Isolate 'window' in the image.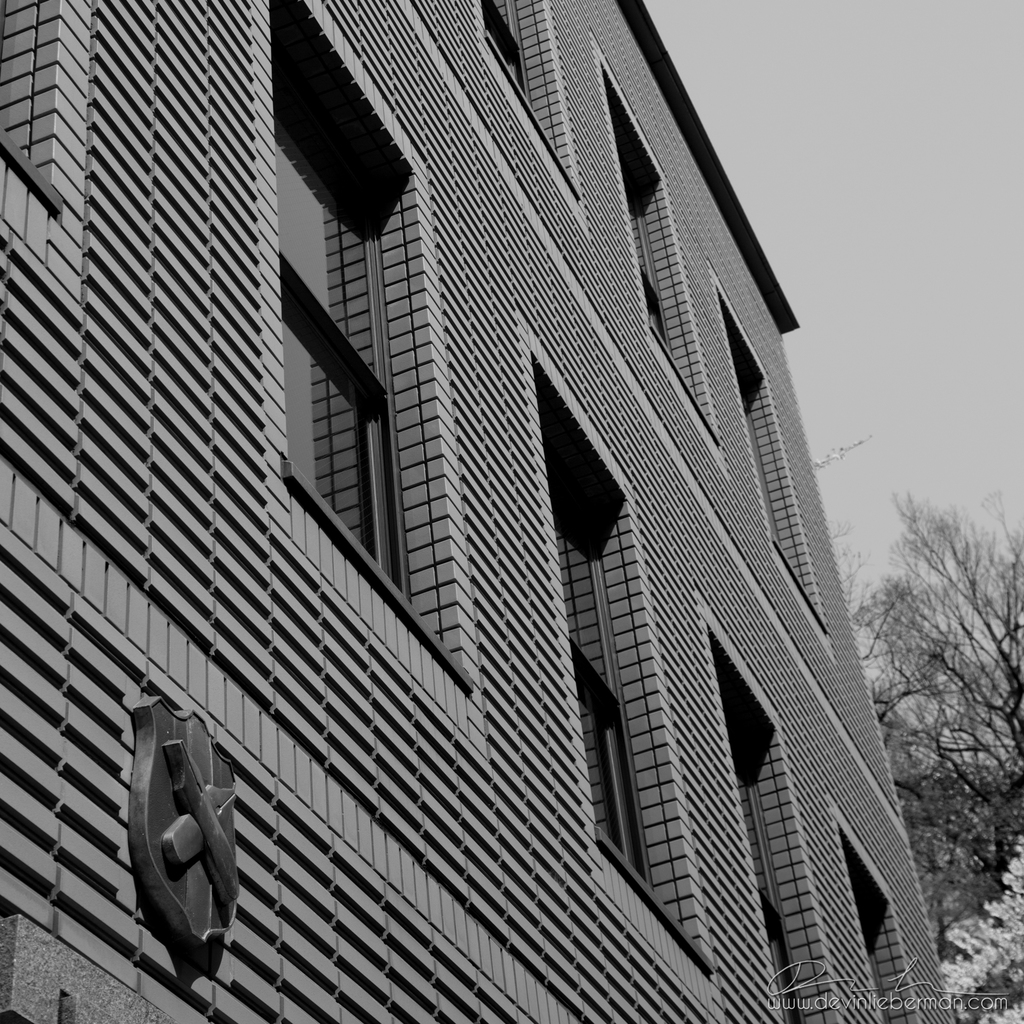
Isolated region: crop(522, 353, 705, 986).
